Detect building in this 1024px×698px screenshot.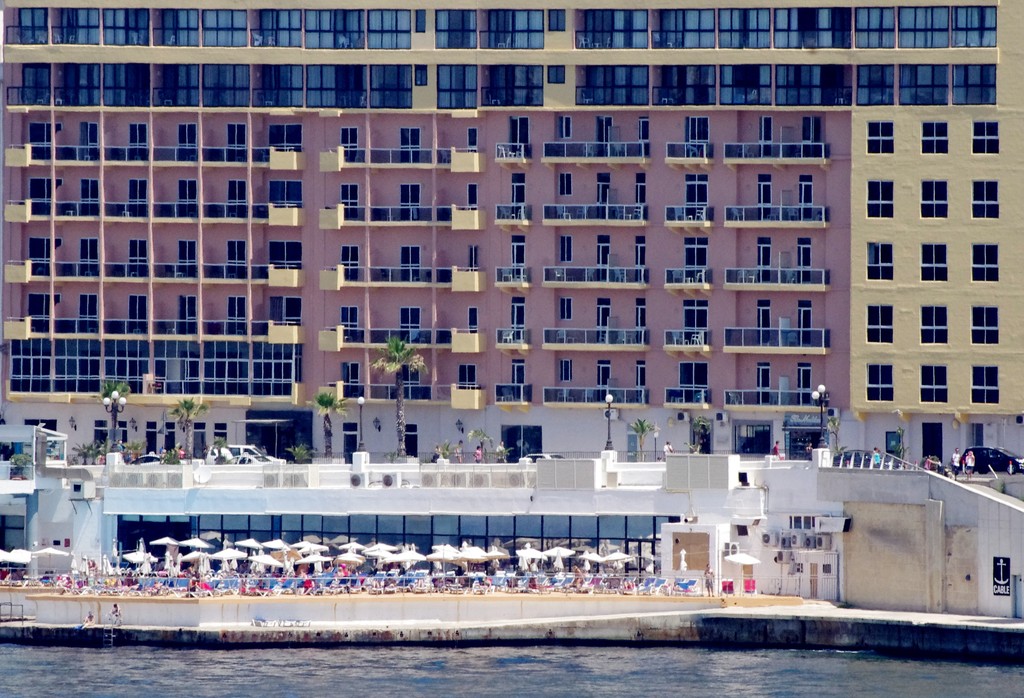
Detection: bbox=[0, 0, 1023, 464].
